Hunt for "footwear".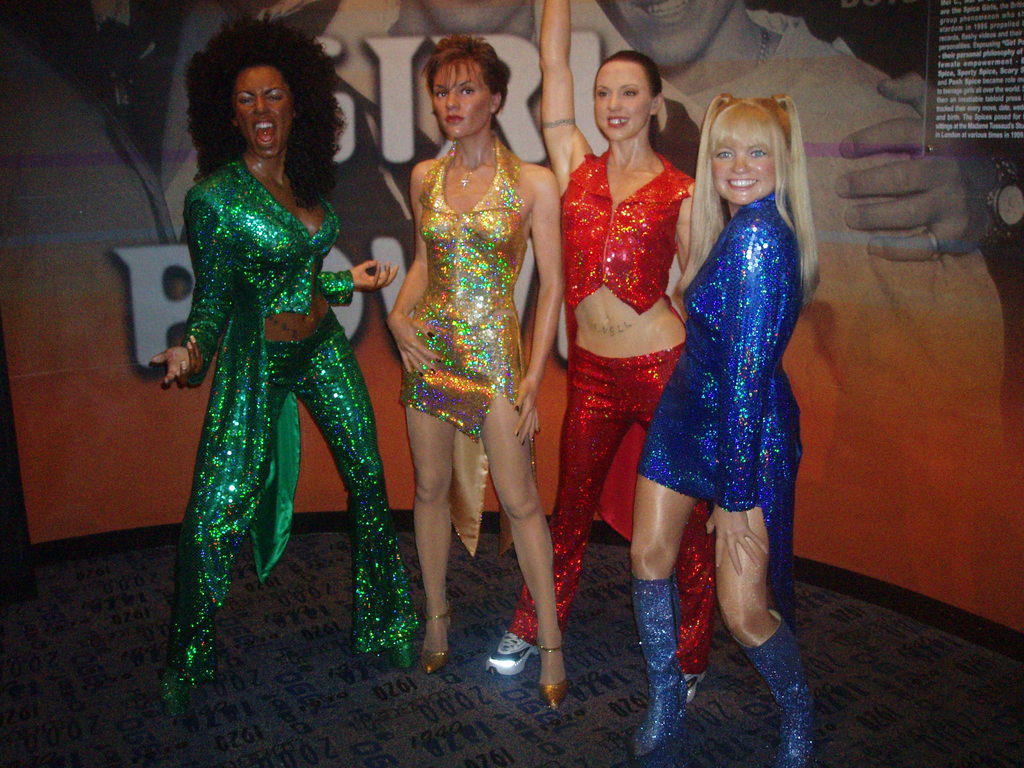
Hunted down at bbox=[382, 637, 417, 675].
